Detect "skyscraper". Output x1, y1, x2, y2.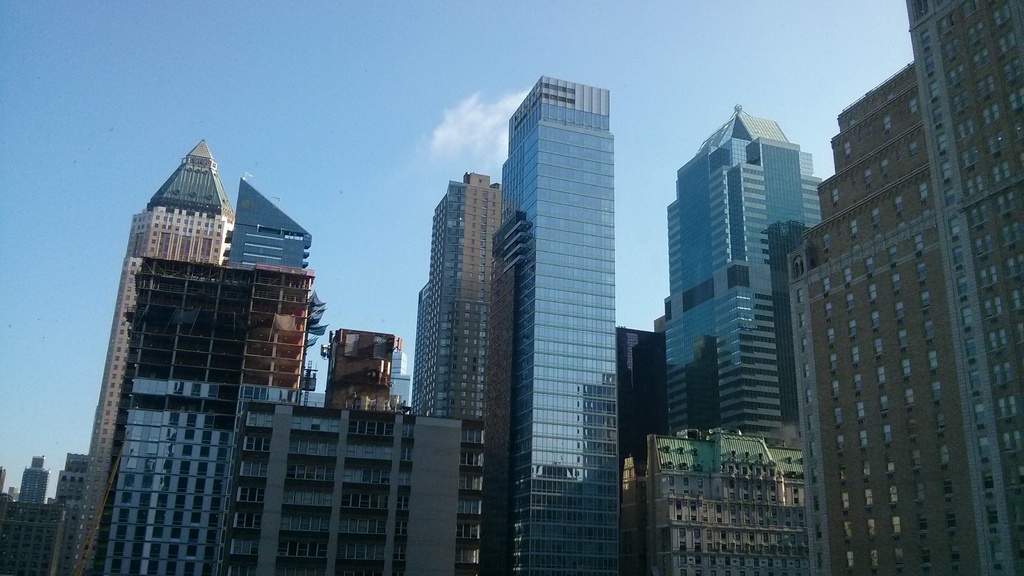
669, 109, 825, 445.
